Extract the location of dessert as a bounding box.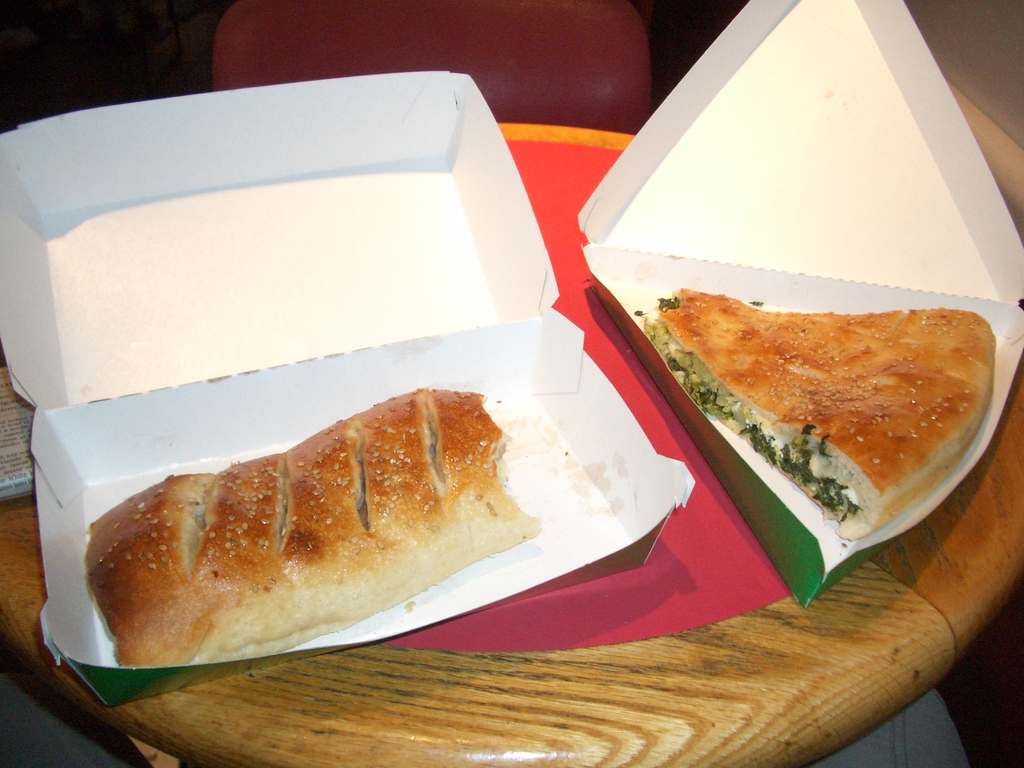
639/287/1002/541.
